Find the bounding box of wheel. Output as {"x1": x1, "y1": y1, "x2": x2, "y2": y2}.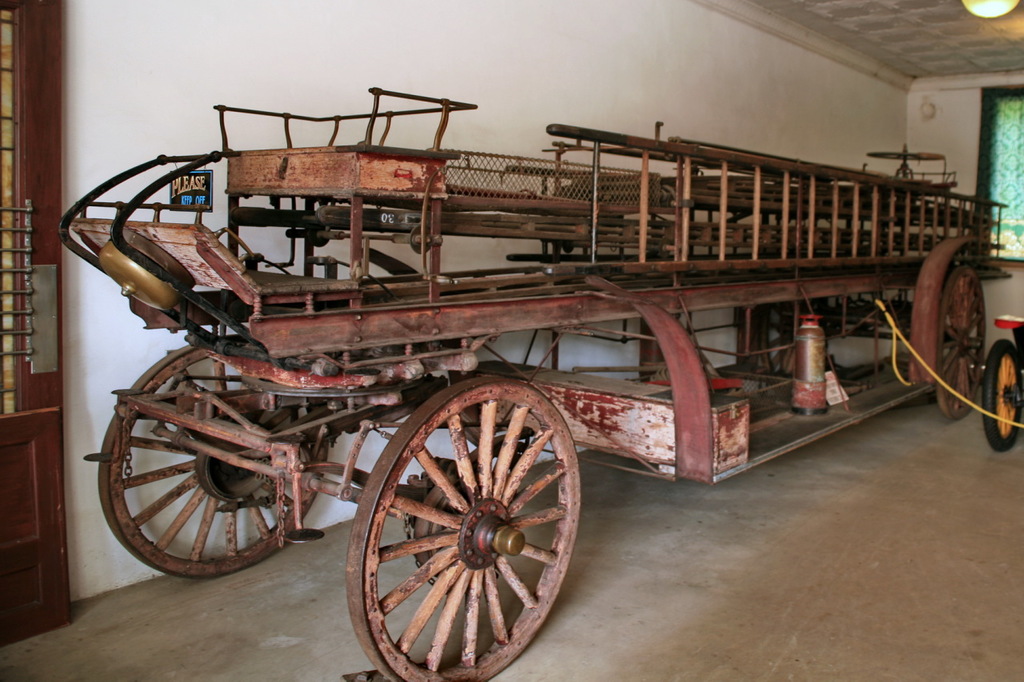
{"x1": 755, "y1": 307, "x2": 792, "y2": 379}.
